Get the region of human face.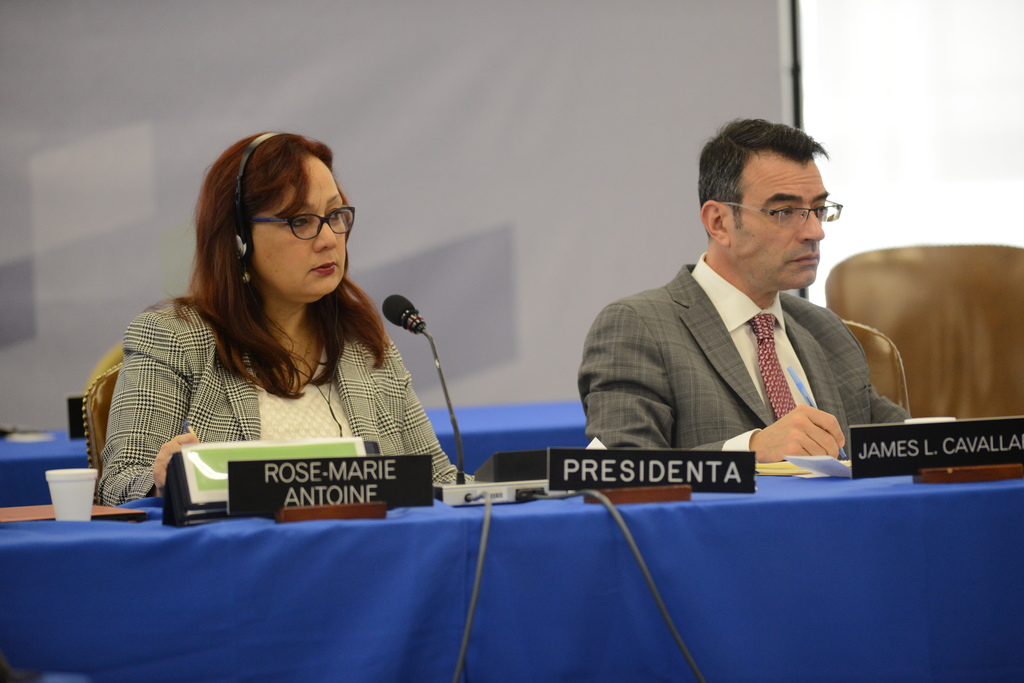
box=[730, 155, 824, 289].
